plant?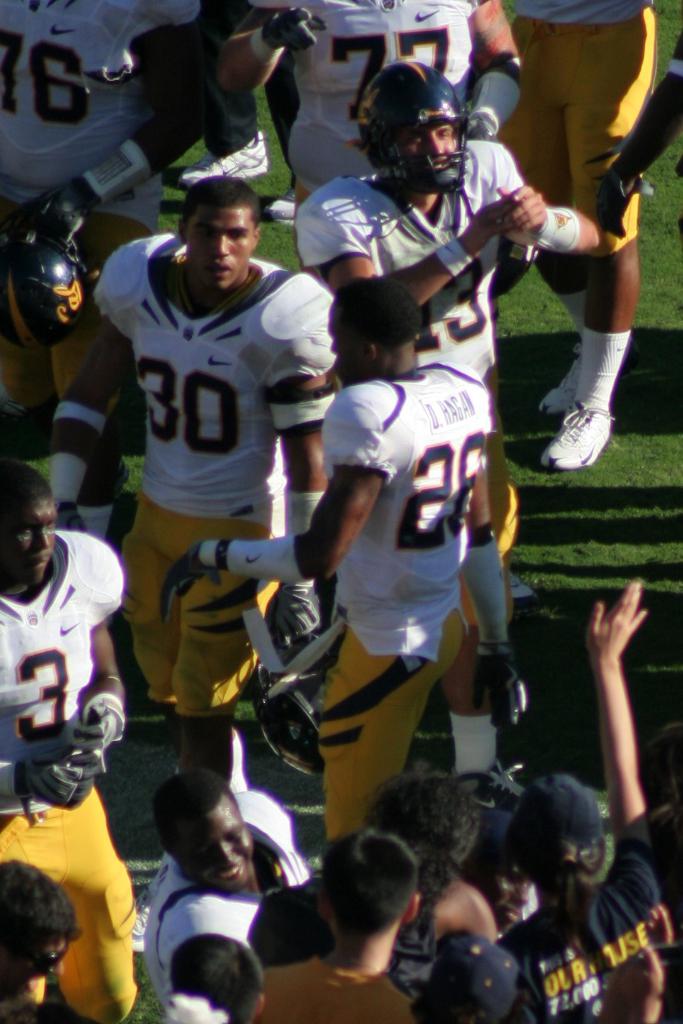
detection(0, 429, 148, 504)
